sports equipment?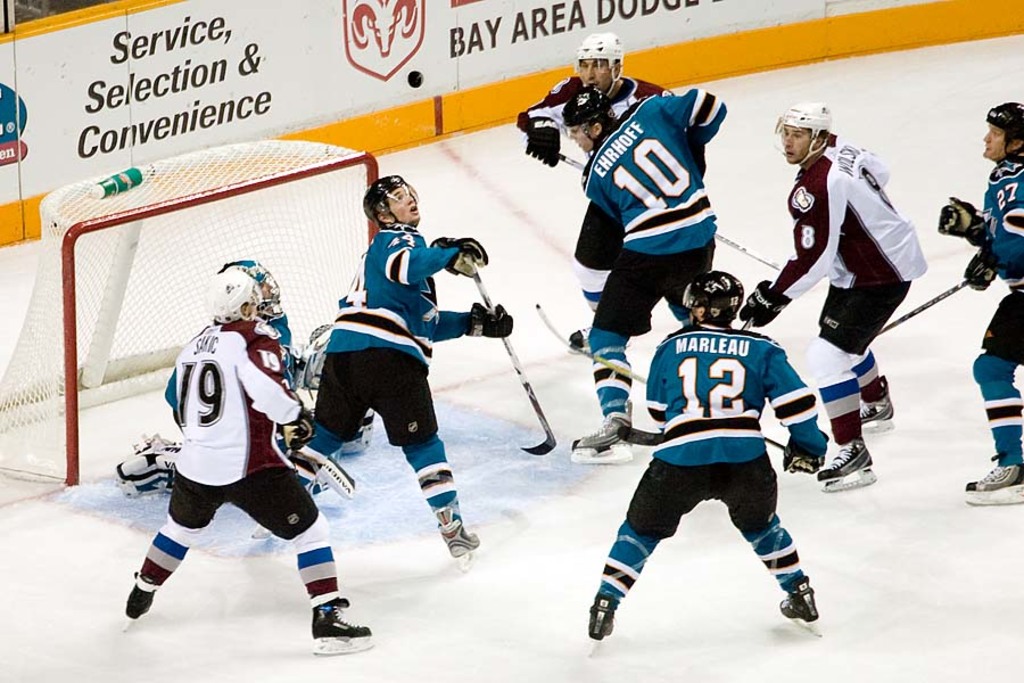
bbox(287, 441, 354, 507)
